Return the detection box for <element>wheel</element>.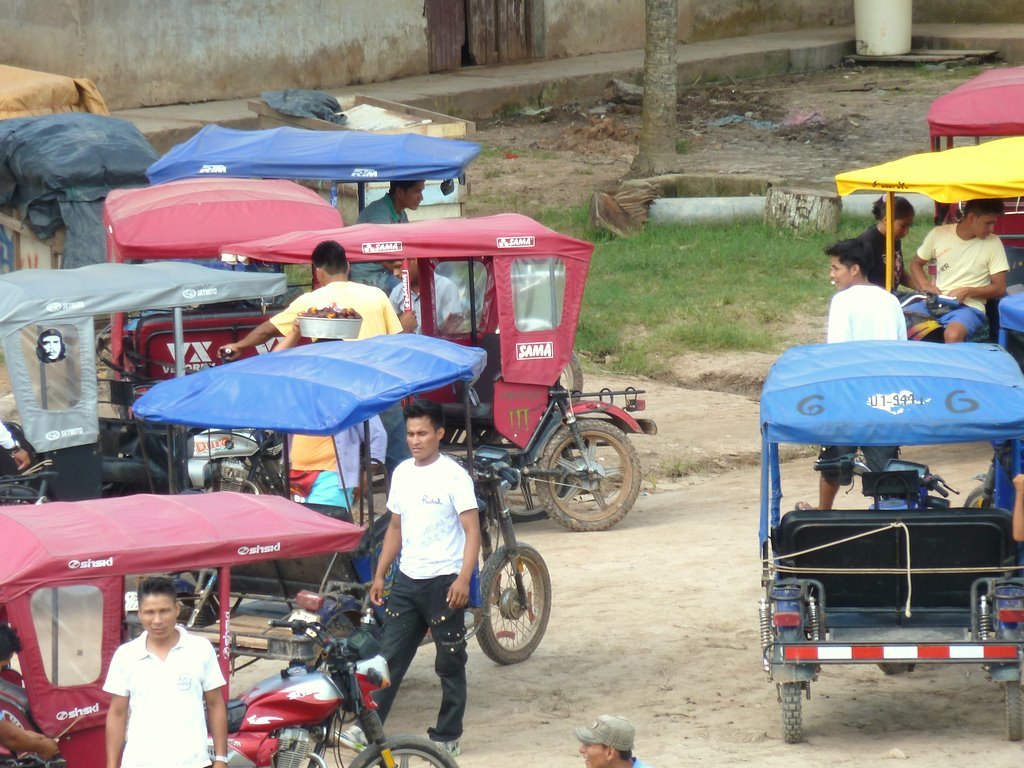
{"x1": 343, "y1": 734, "x2": 456, "y2": 767}.
